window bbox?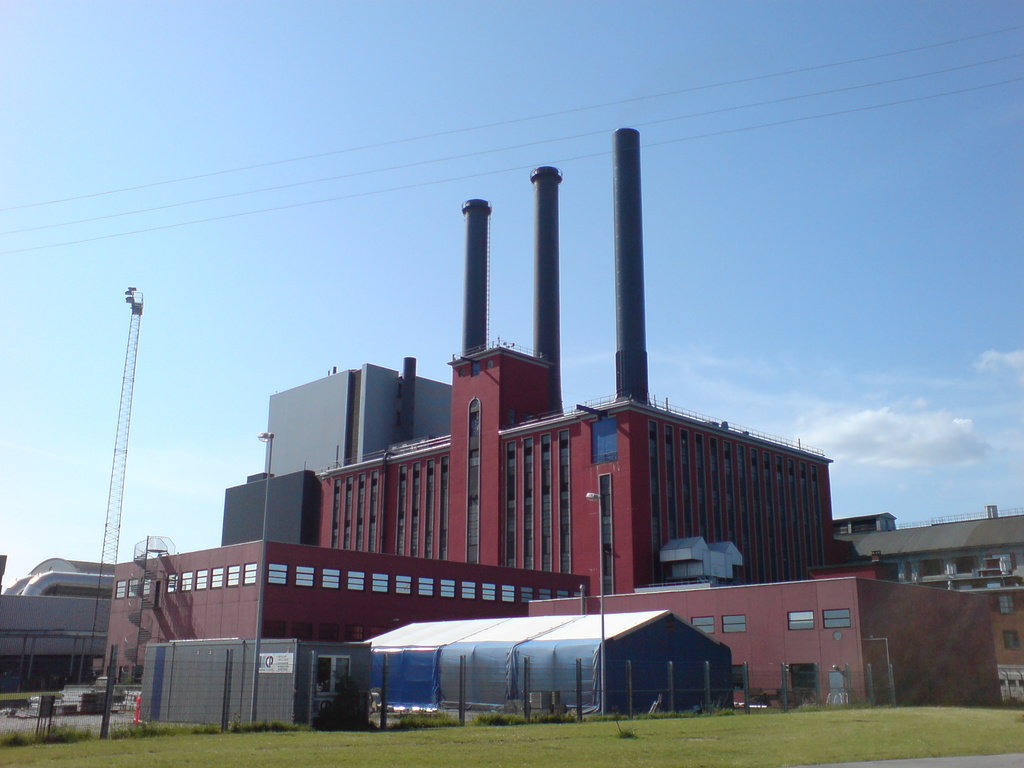
<region>314, 655, 349, 698</region>
